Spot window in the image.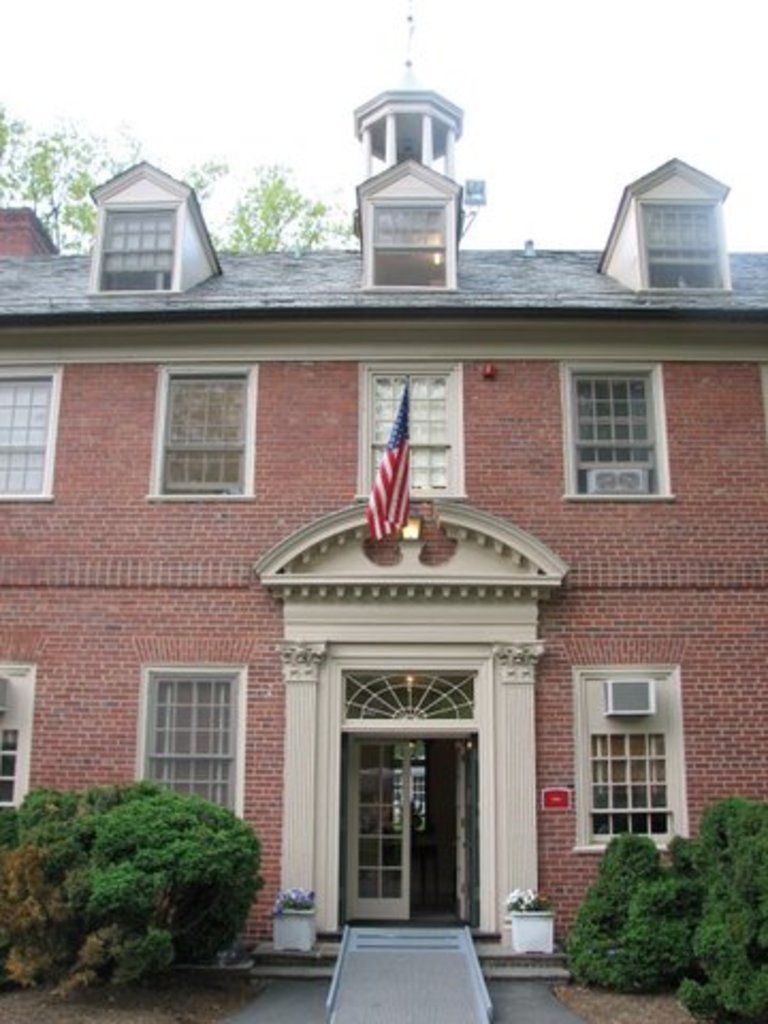
window found at detection(369, 209, 444, 297).
